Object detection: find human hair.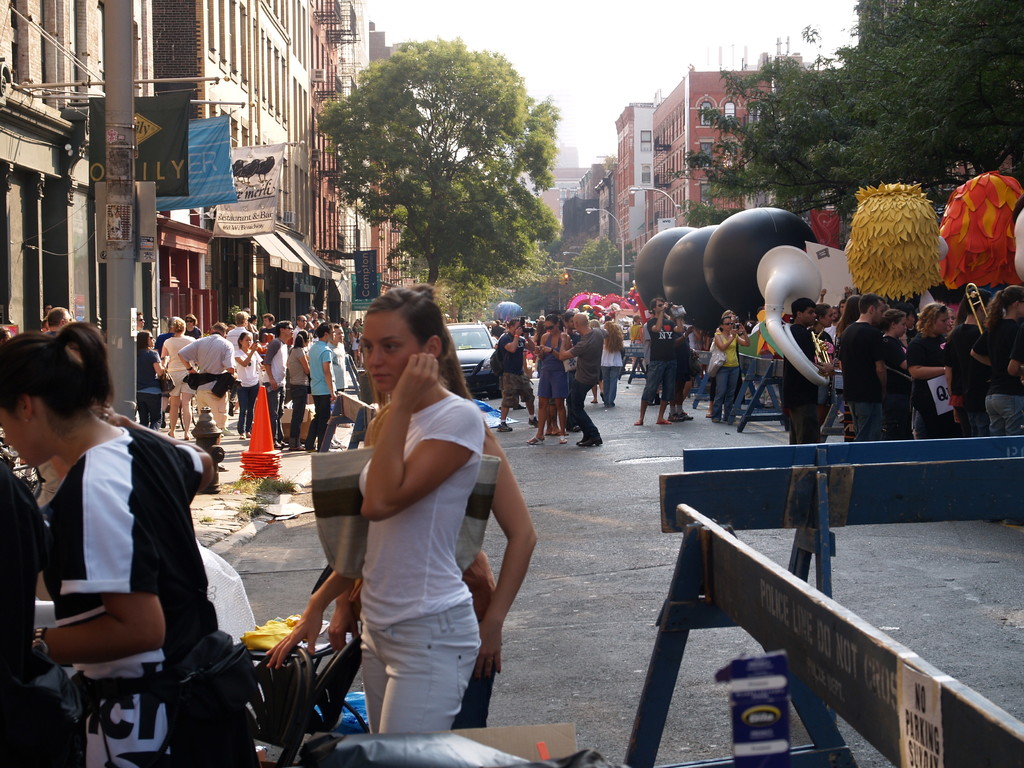
<box>236,331,250,346</box>.
